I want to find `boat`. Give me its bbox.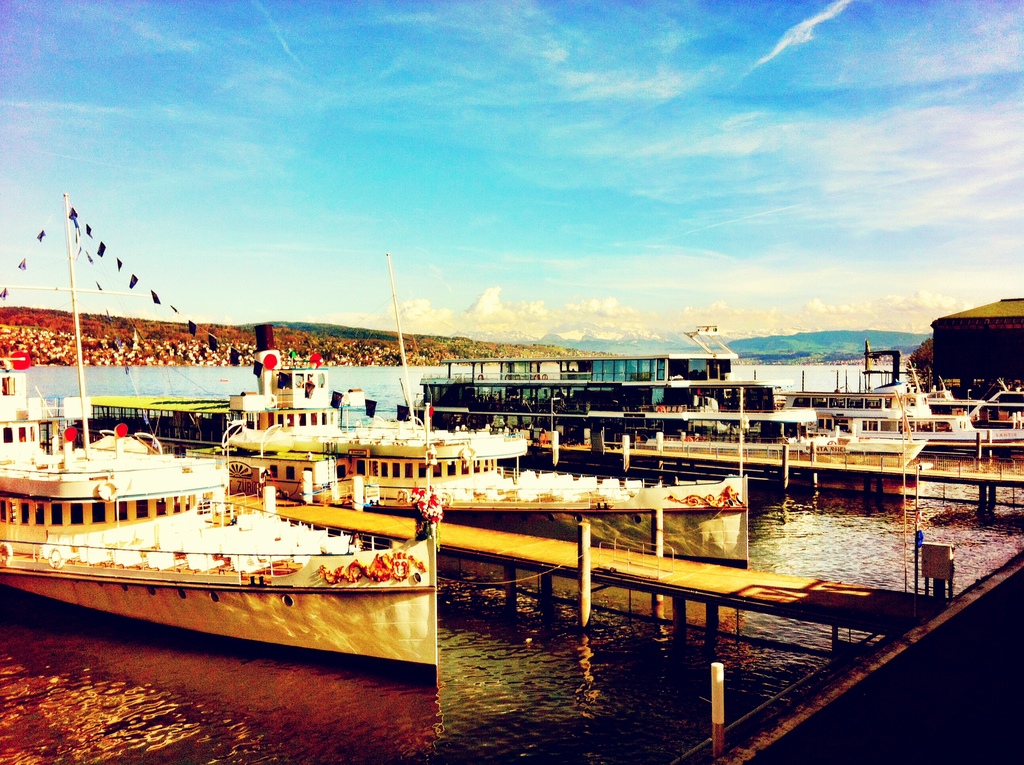
200, 360, 741, 576.
